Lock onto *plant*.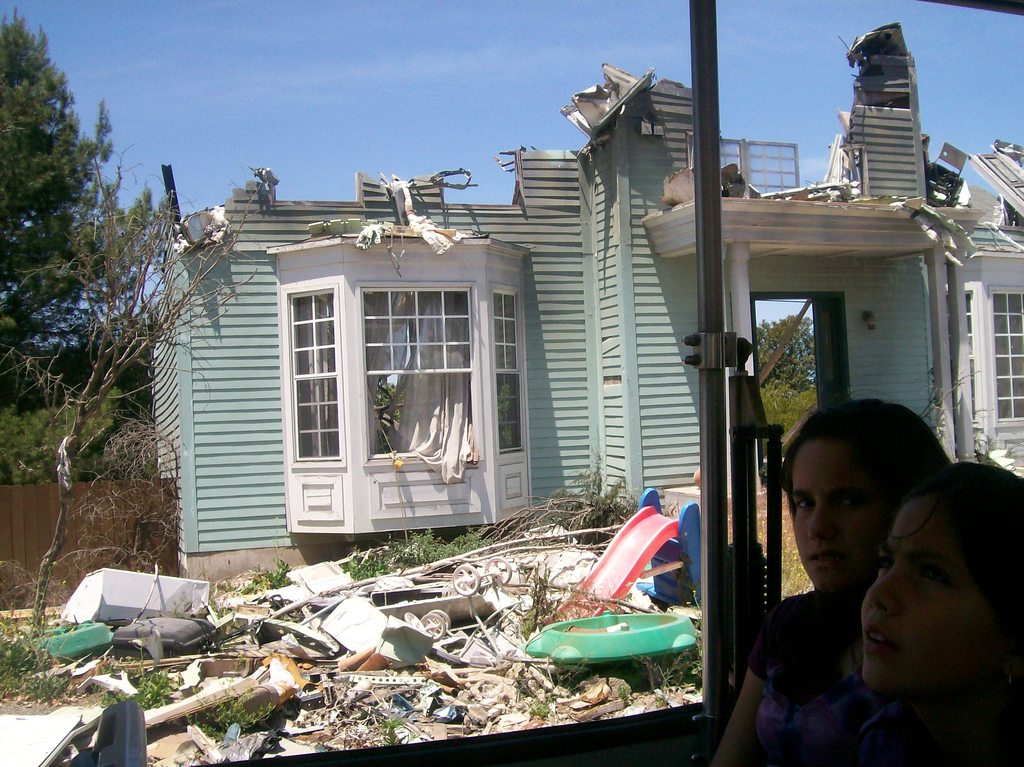
Locked: pyautogui.locateOnScreen(369, 713, 408, 753).
